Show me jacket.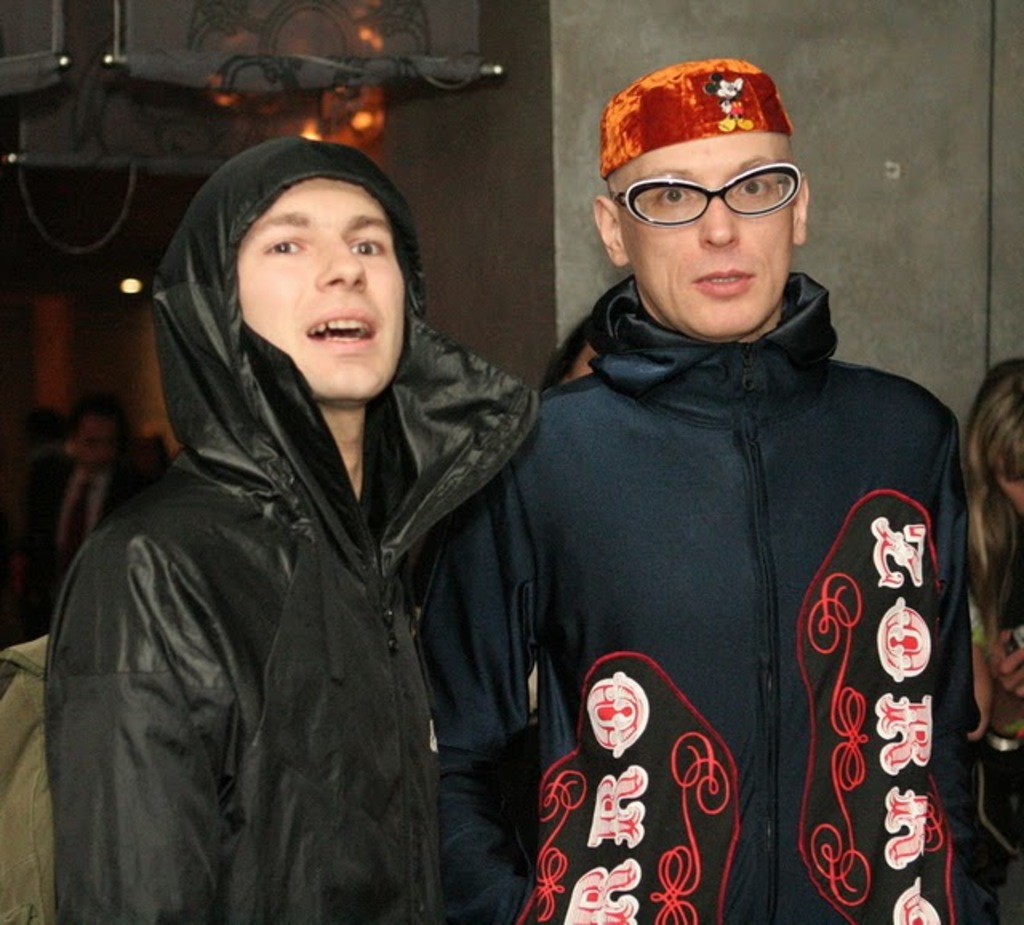
jacket is here: {"left": 54, "top": 186, "right": 550, "bottom": 924}.
